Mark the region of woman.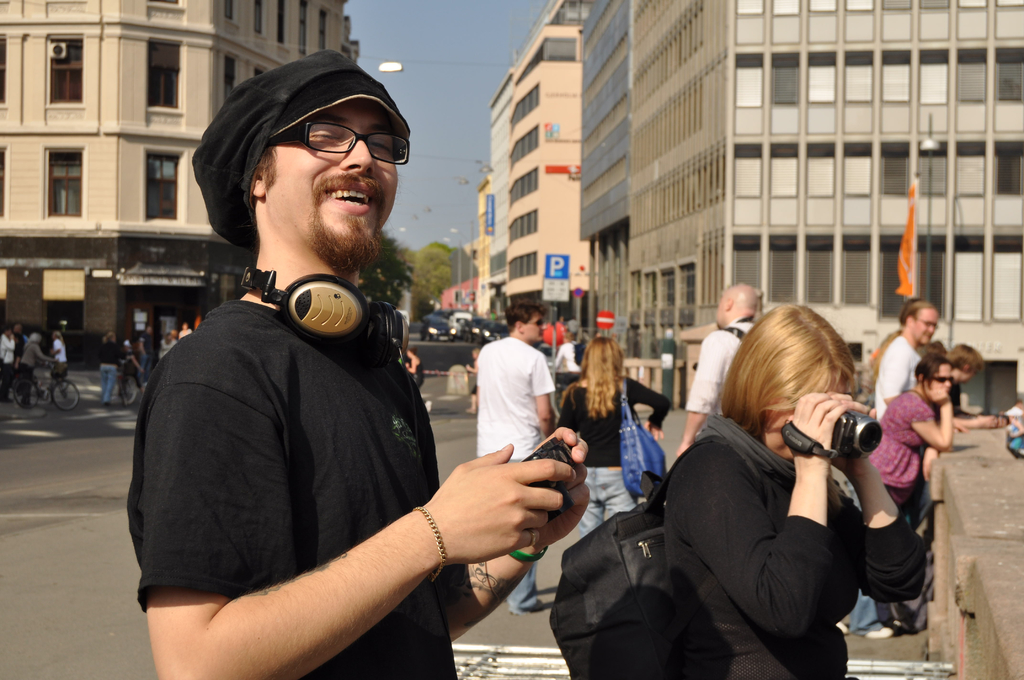
Region: 545 318 585 413.
